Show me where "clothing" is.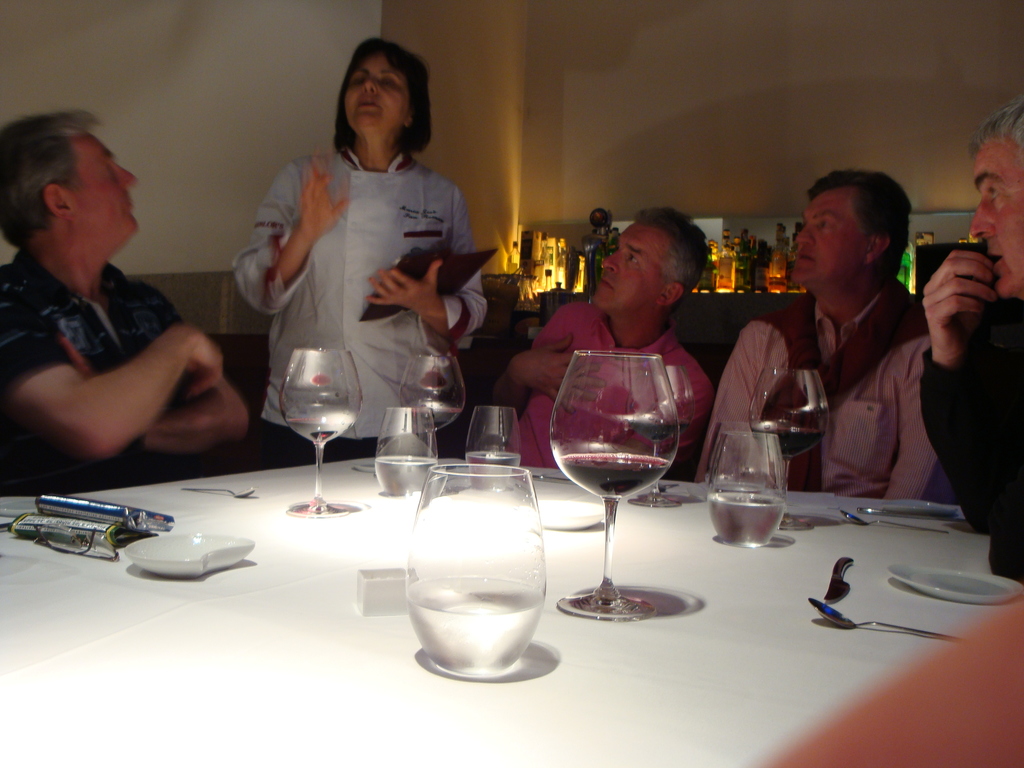
"clothing" is at bbox=[714, 284, 966, 525].
